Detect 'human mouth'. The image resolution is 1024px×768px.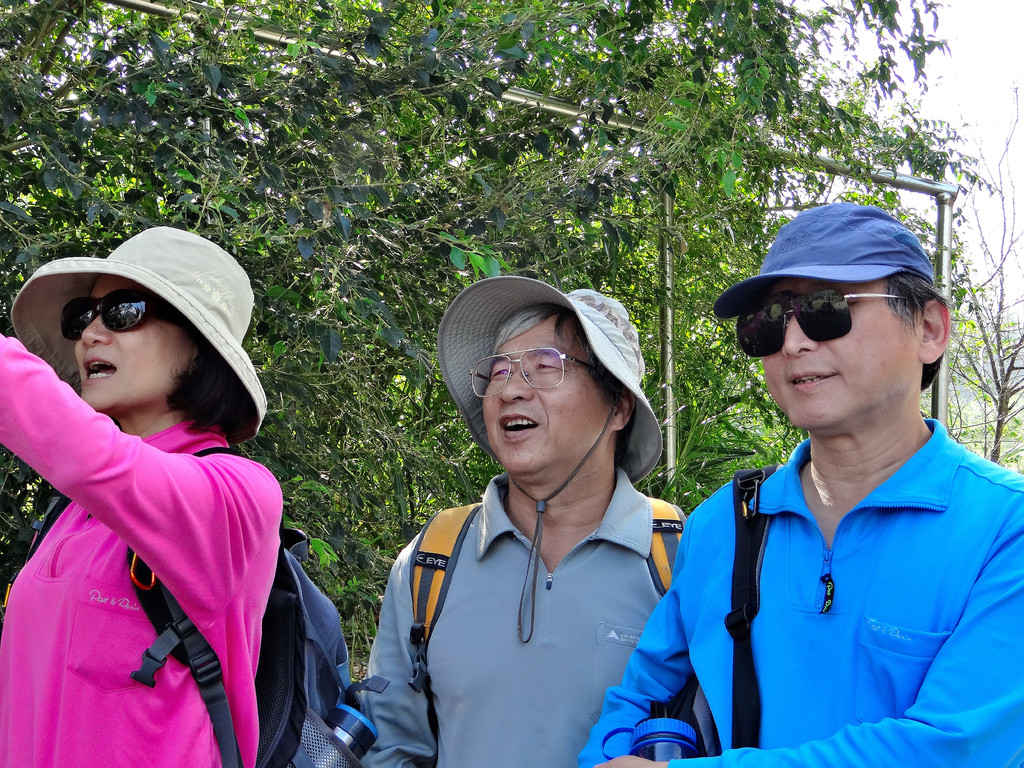
[left=81, top=358, right=119, bottom=392].
